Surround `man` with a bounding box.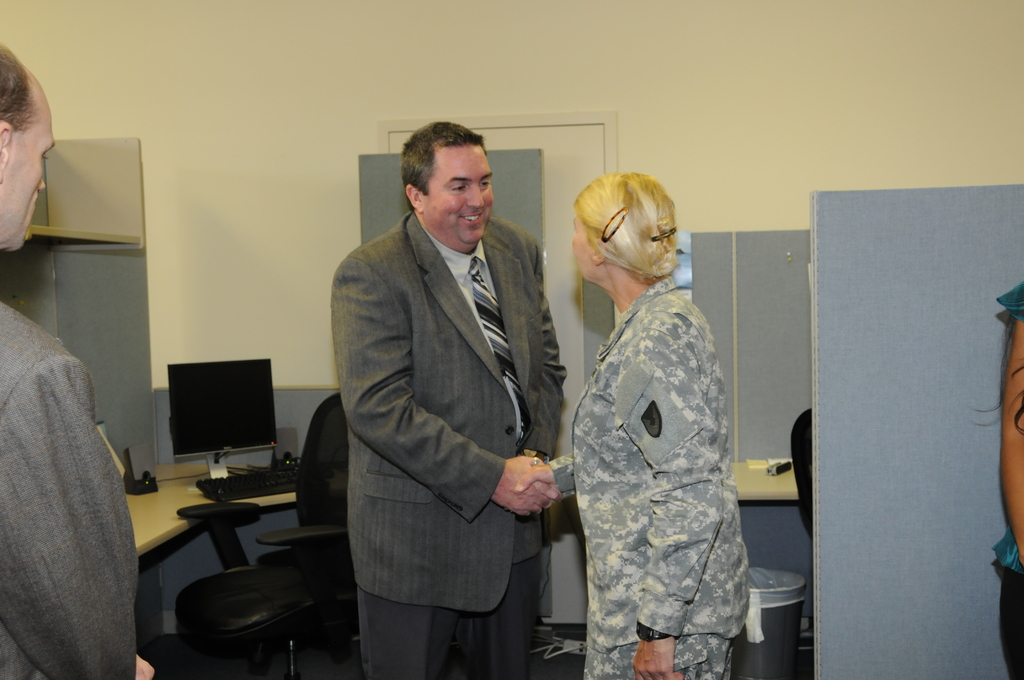
0,46,166,679.
